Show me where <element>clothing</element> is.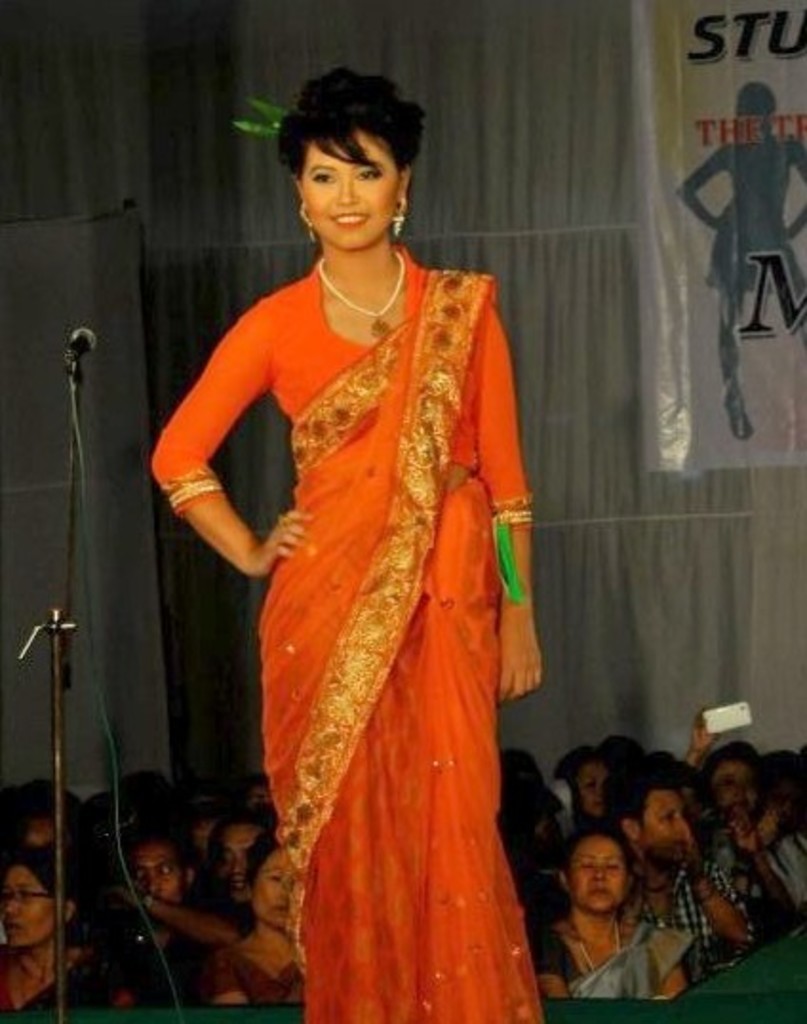
<element>clothing</element> is at (left=171, top=230, right=550, bottom=923).
